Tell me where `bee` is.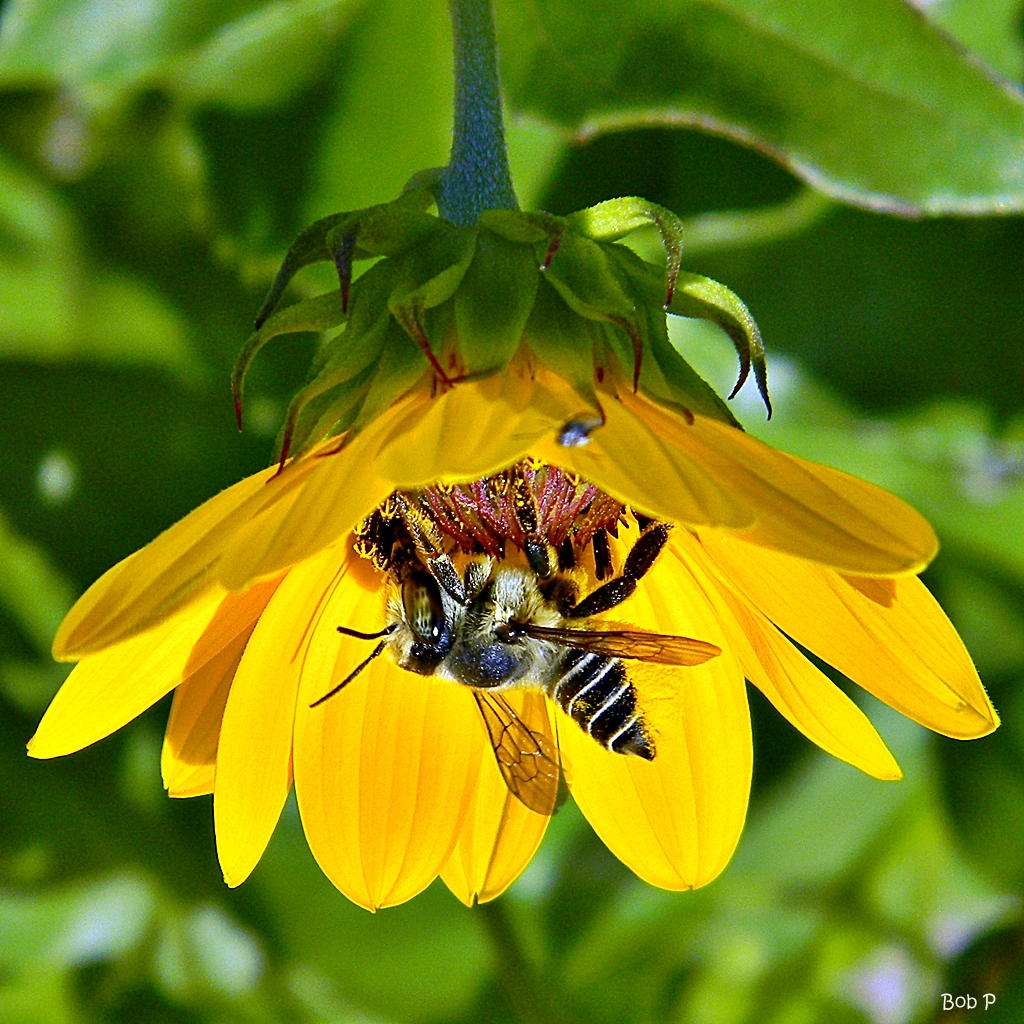
`bee` is at pyautogui.locateOnScreen(318, 524, 708, 819).
